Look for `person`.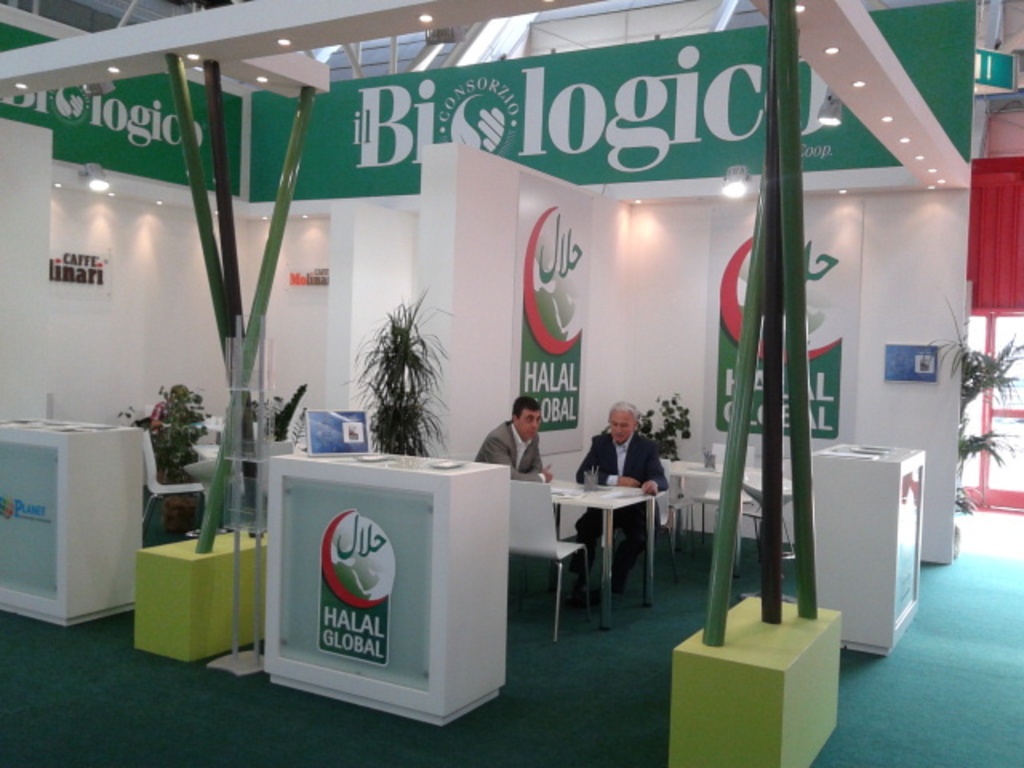
Found: l=568, t=402, r=672, b=589.
